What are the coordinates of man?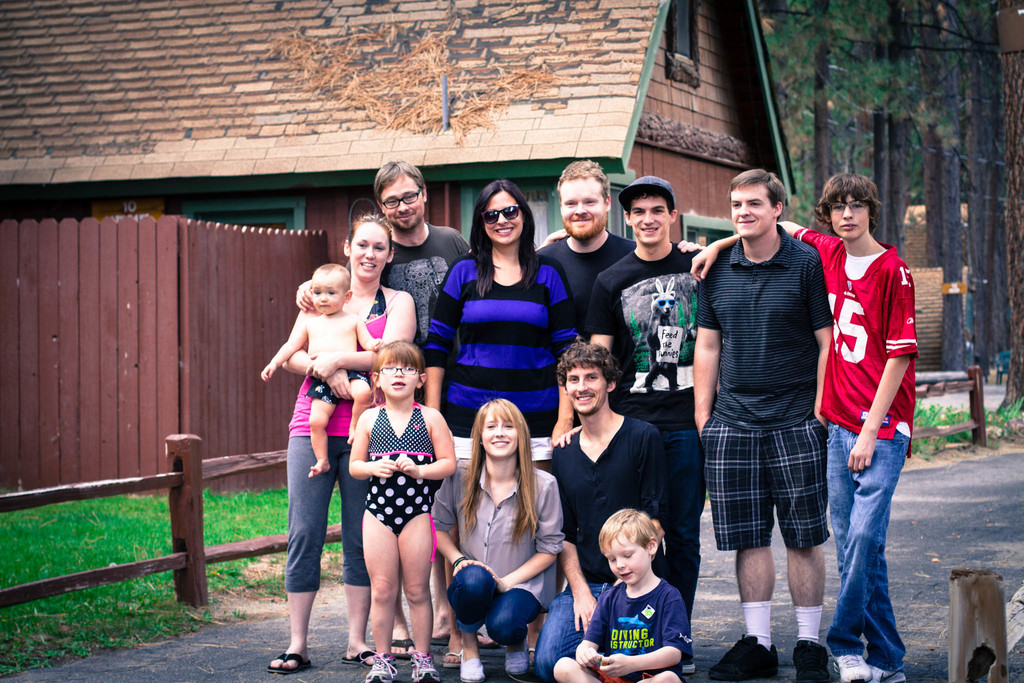
[293,161,473,357].
